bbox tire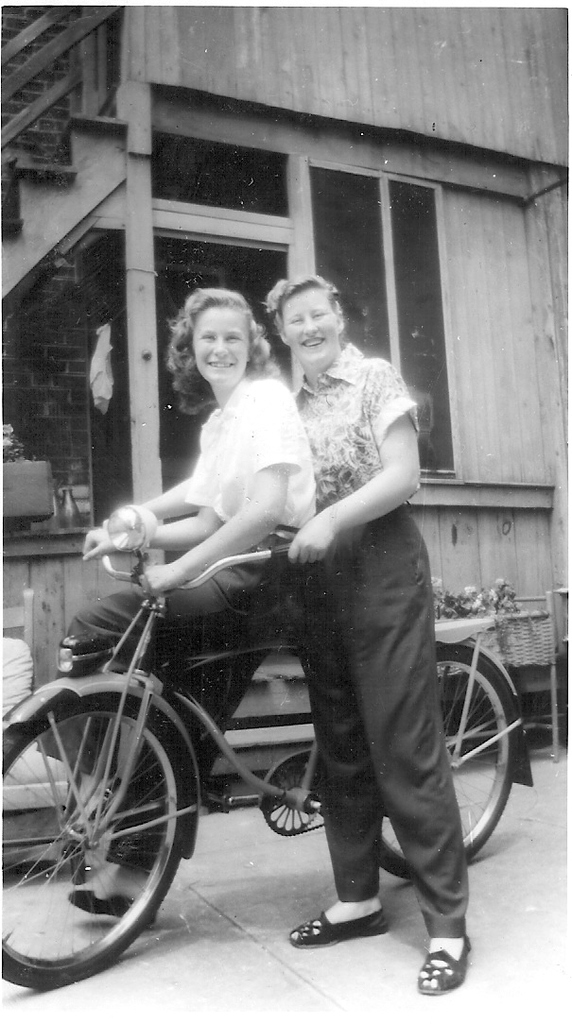
{"left": 374, "top": 645, "right": 520, "bottom": 885}
